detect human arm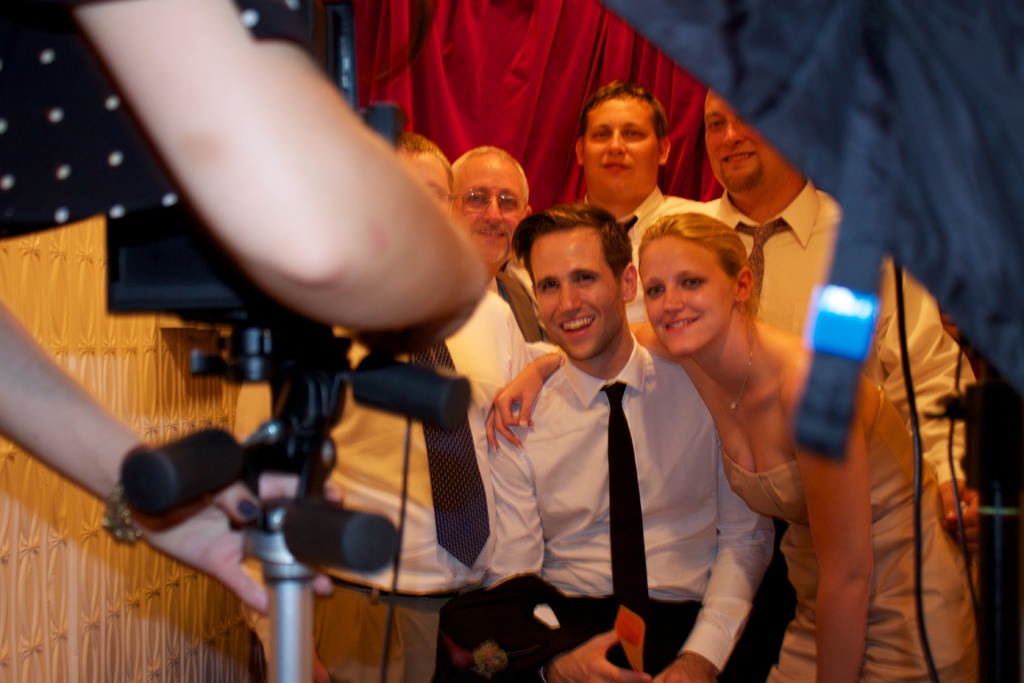
Rect(541, 622, 657, 682)
